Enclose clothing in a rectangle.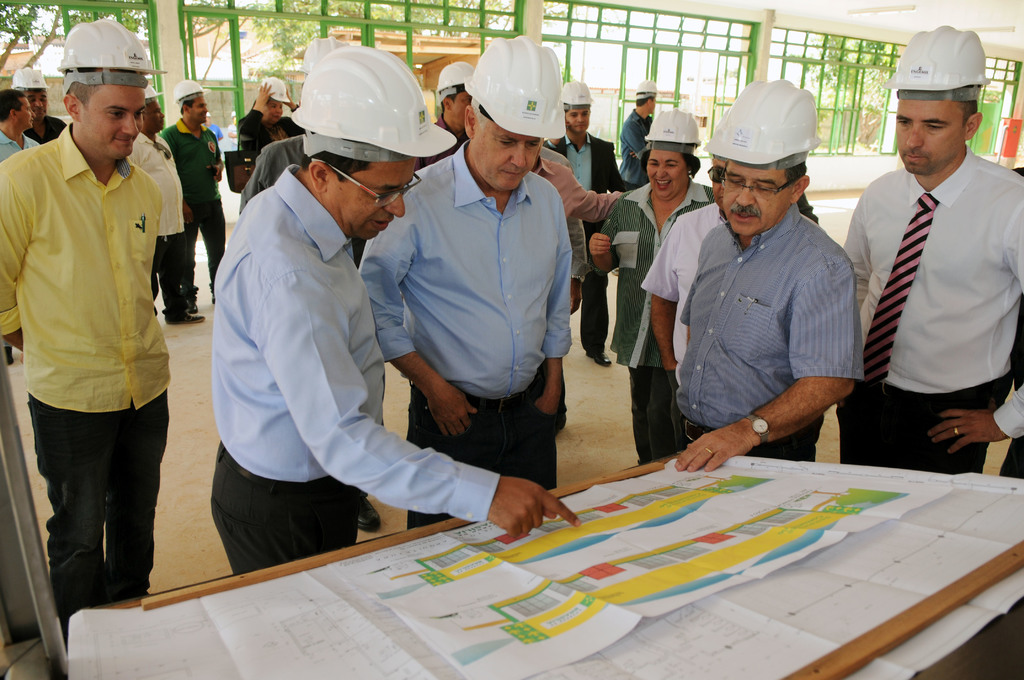
996/387/1023/475.
